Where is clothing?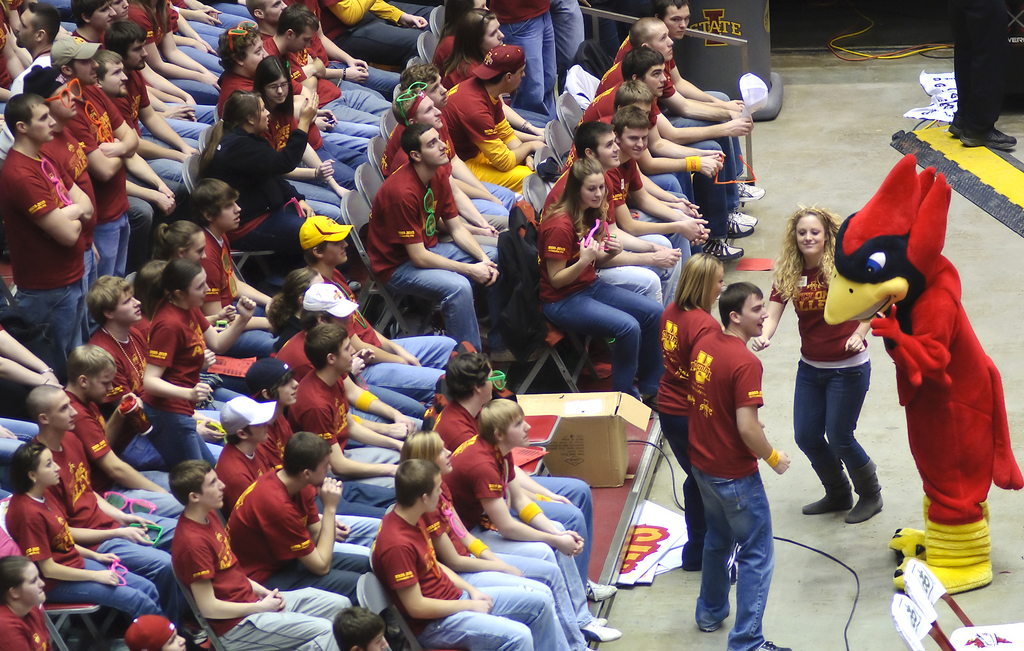
bbox=(279, 316, 425, 416).
